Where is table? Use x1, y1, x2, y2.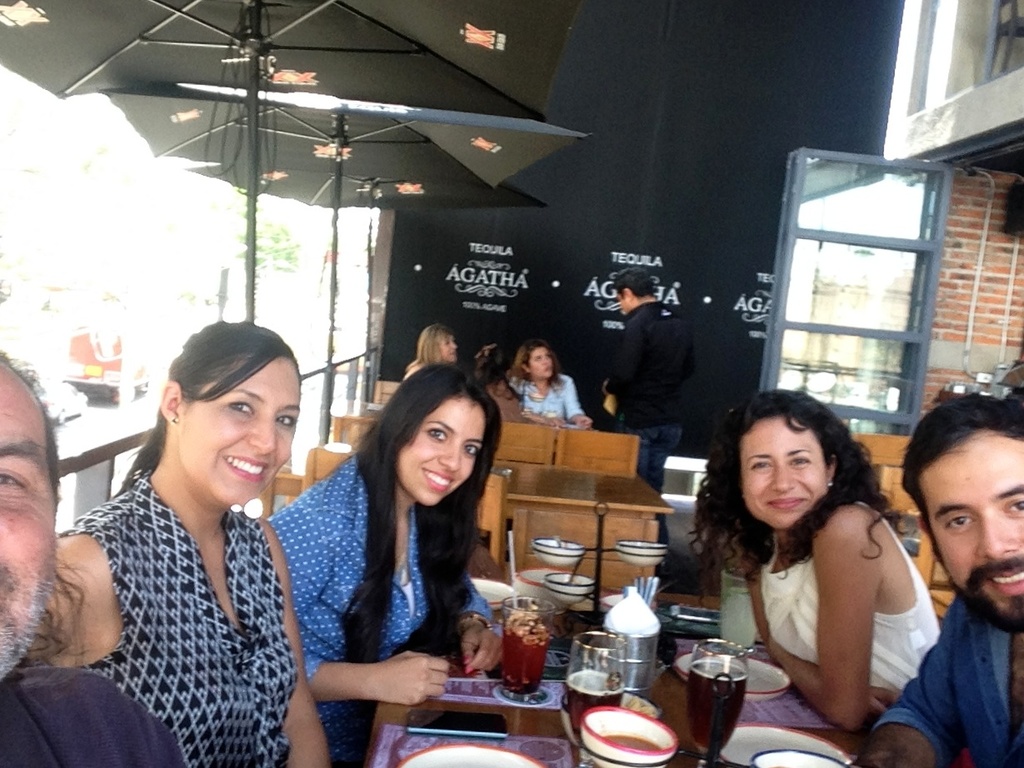
354, 638, 865, 767.
